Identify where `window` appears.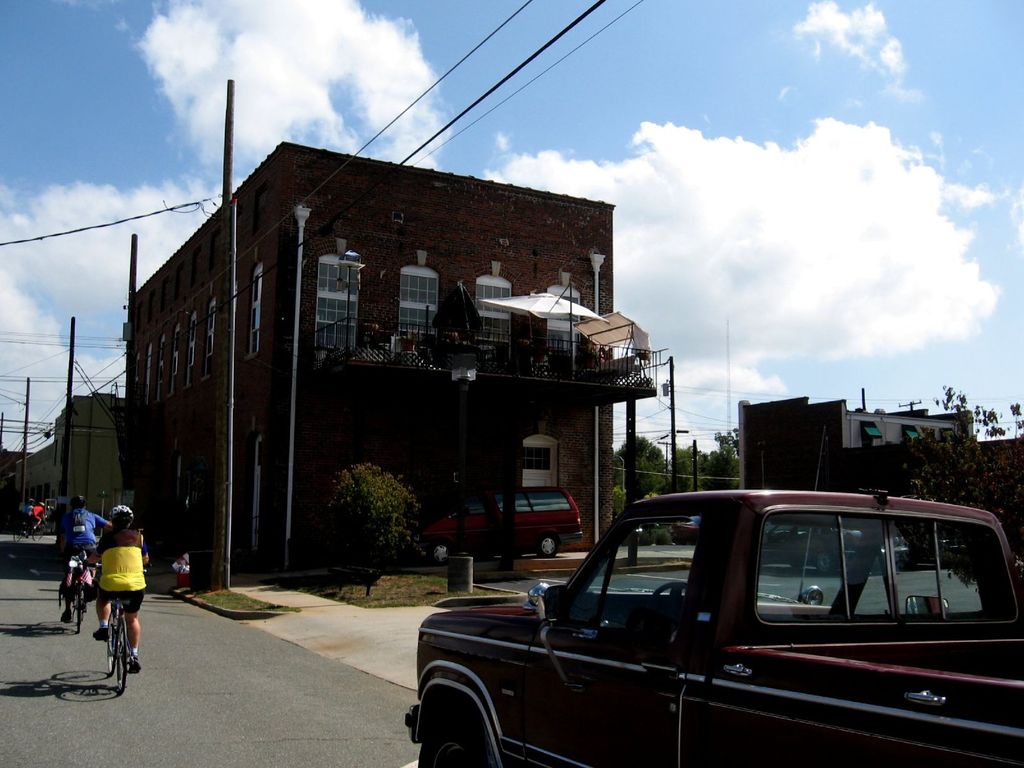
Appears at box(401, 270, 440, 367).
